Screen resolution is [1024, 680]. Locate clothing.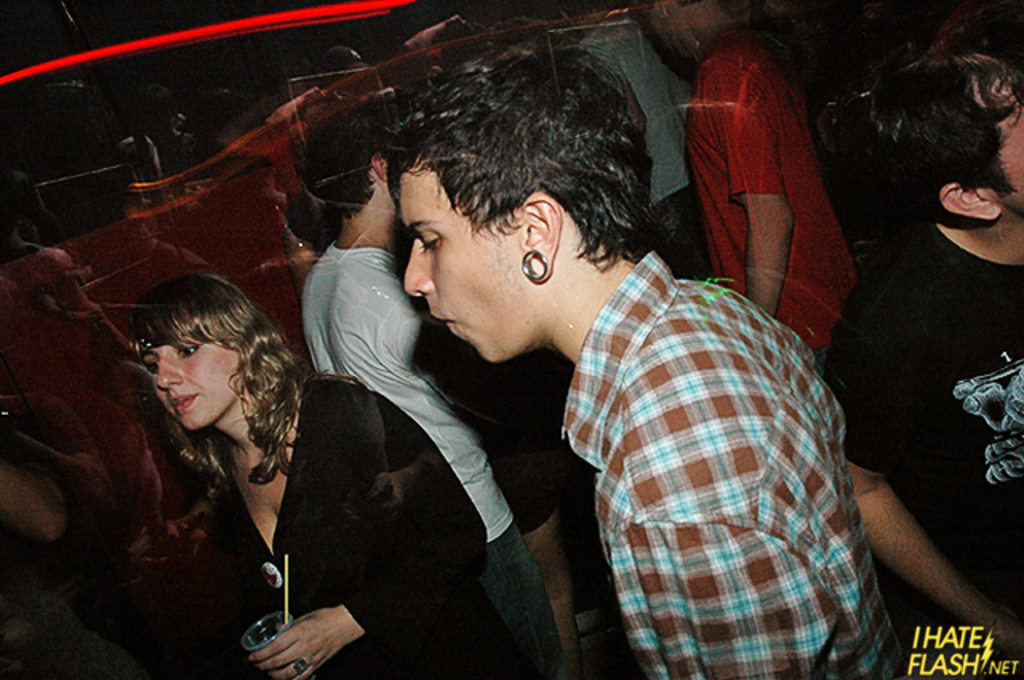
{"left": 678, "top": 32, "right": 862, "bottom": 354}.
